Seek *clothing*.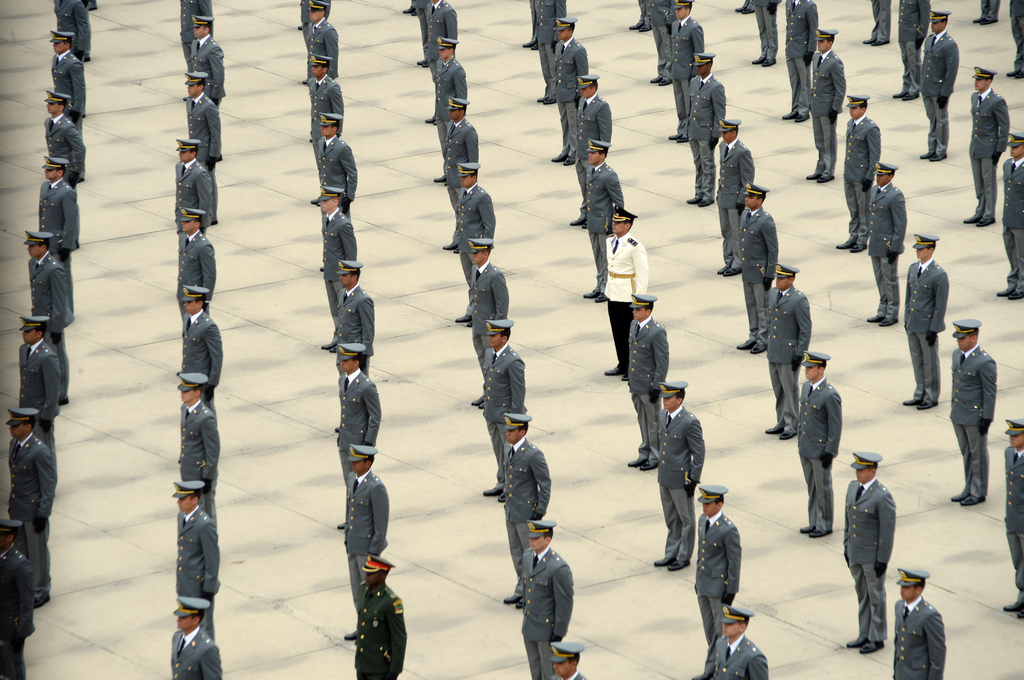
rect(429, 0, 456, 84).
